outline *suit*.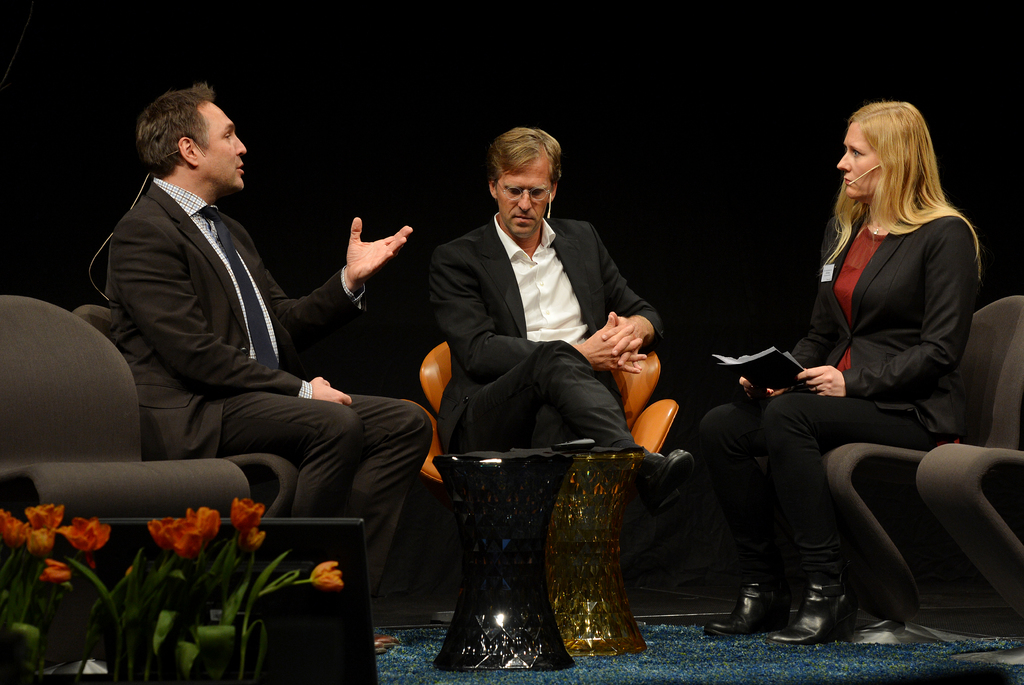
Outline: pyautogui.locateOnScreen(696, 197, 979, 578).
